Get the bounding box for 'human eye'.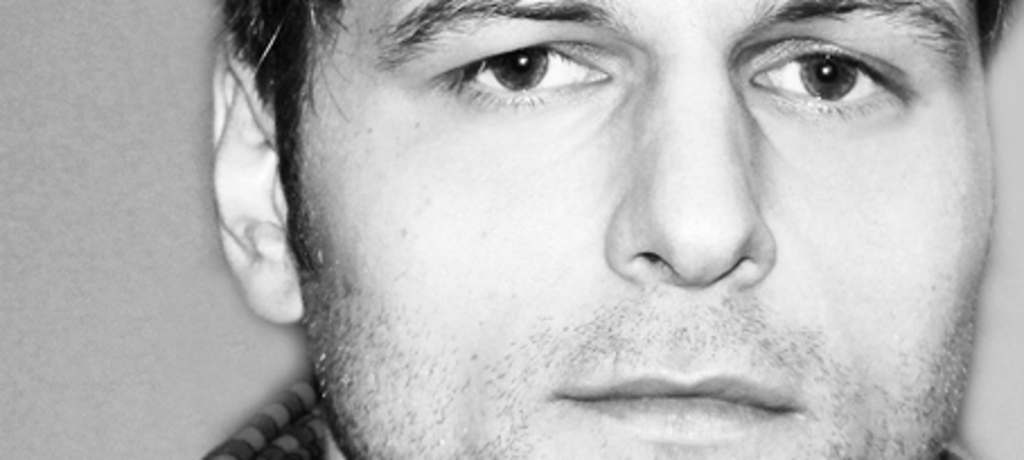
l=429, t=23, r=613, b=104.
